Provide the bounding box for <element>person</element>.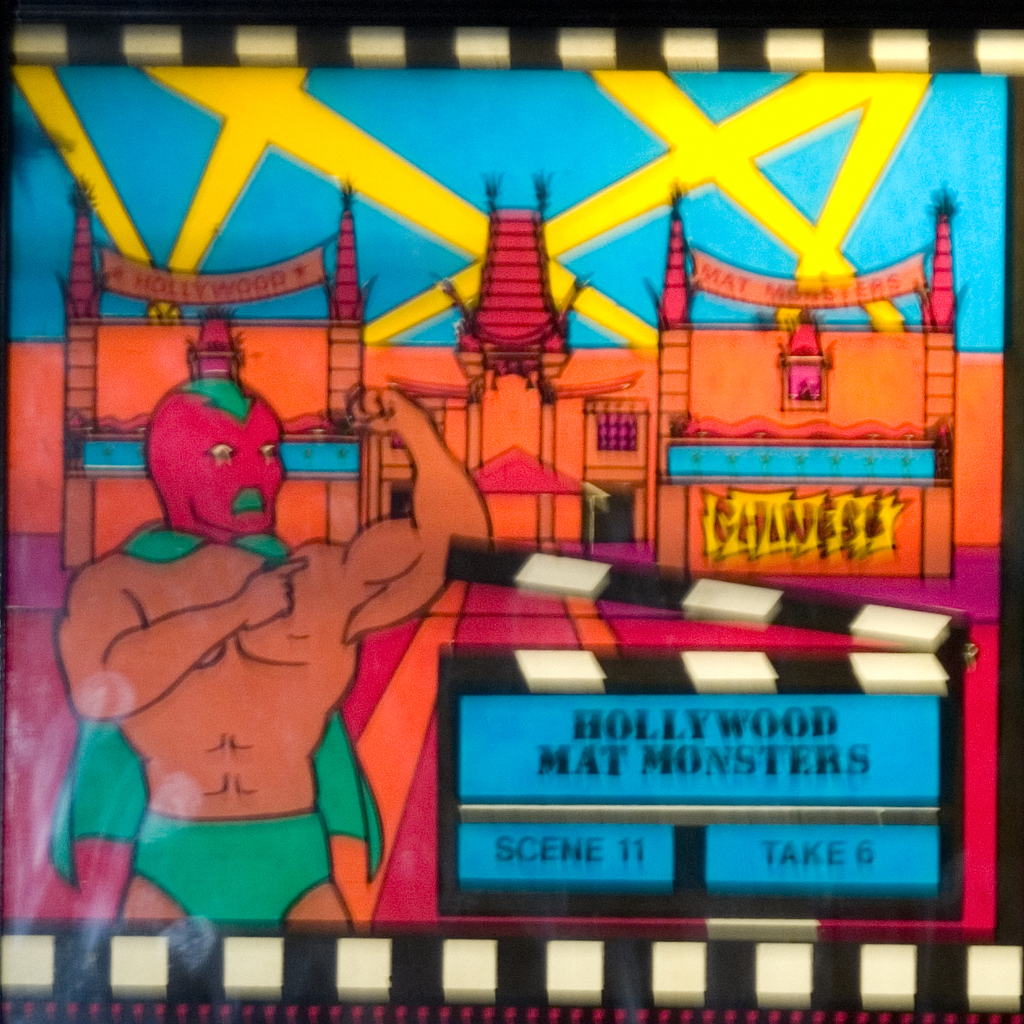
left=42, top=375, right=503, bottom=929.
